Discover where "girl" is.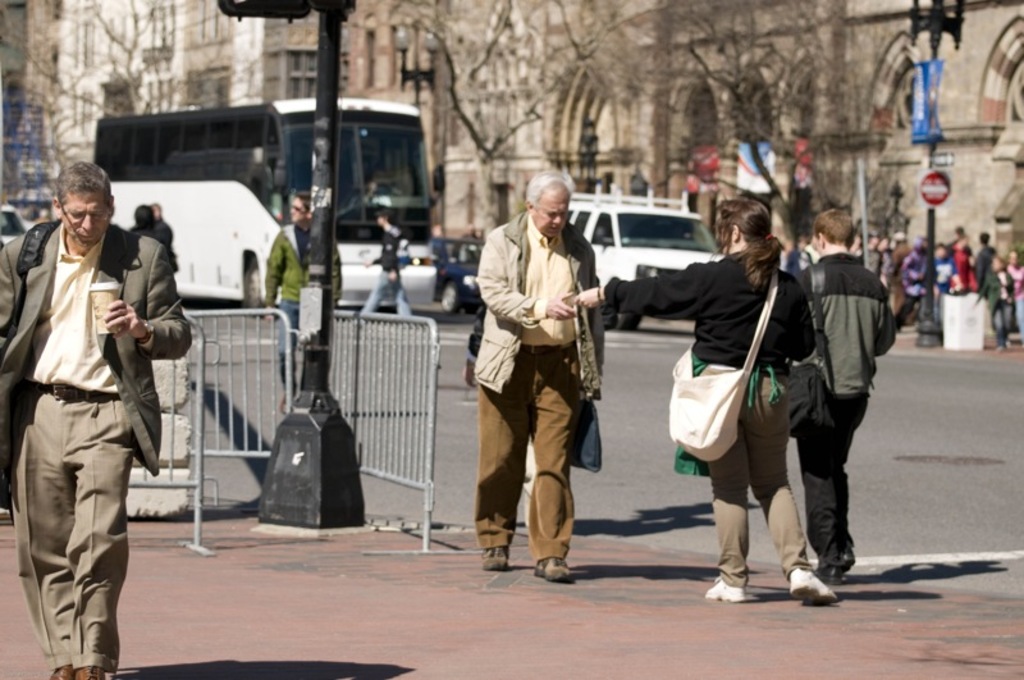
Discovered at 931, 243, 954, 320.
